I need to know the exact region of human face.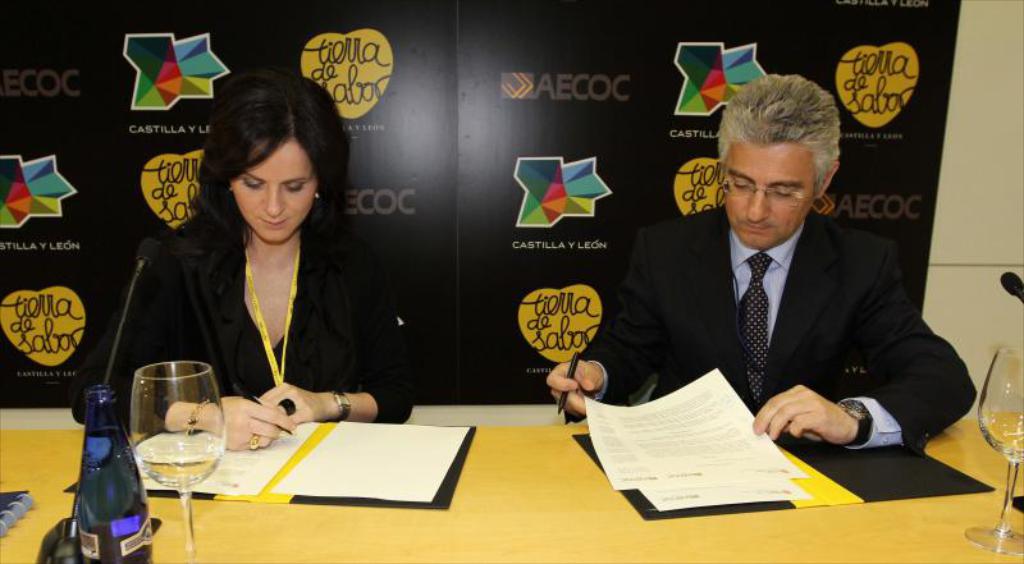
Region: [x1=722, y1=141, x2=814, y2=252].
